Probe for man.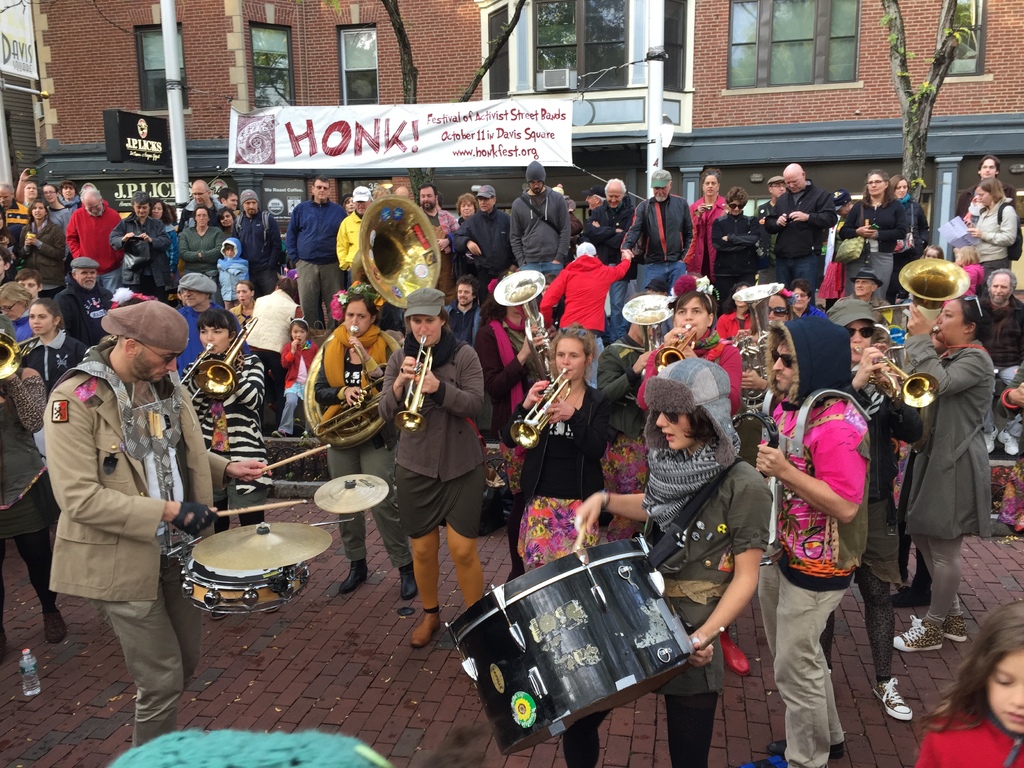
Probe result: [x1=27, y1=276, x2=207, y2=718].
